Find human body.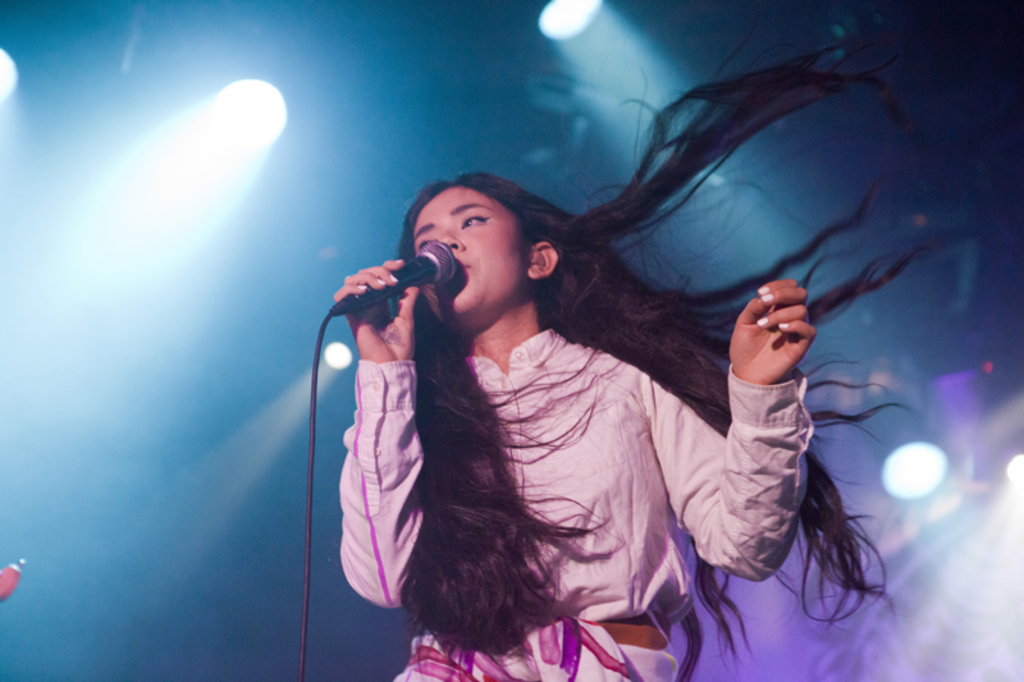
box=[271, 50, 943, 650].
